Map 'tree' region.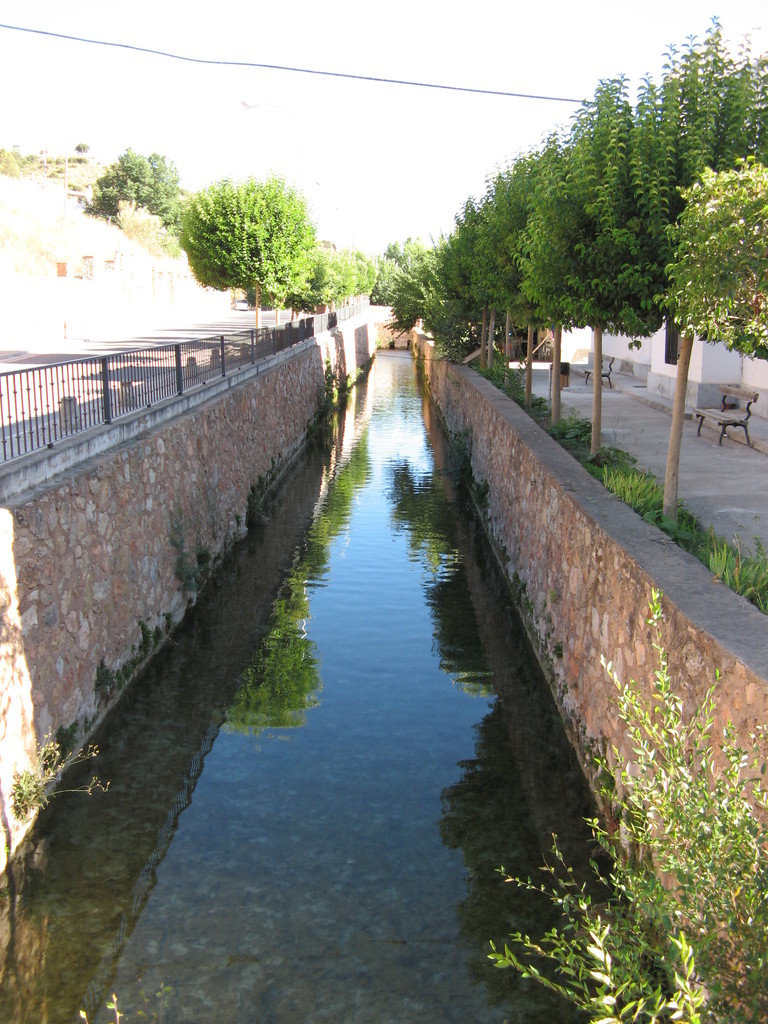
Mapped to select_region(642, 21, 767, 499).
